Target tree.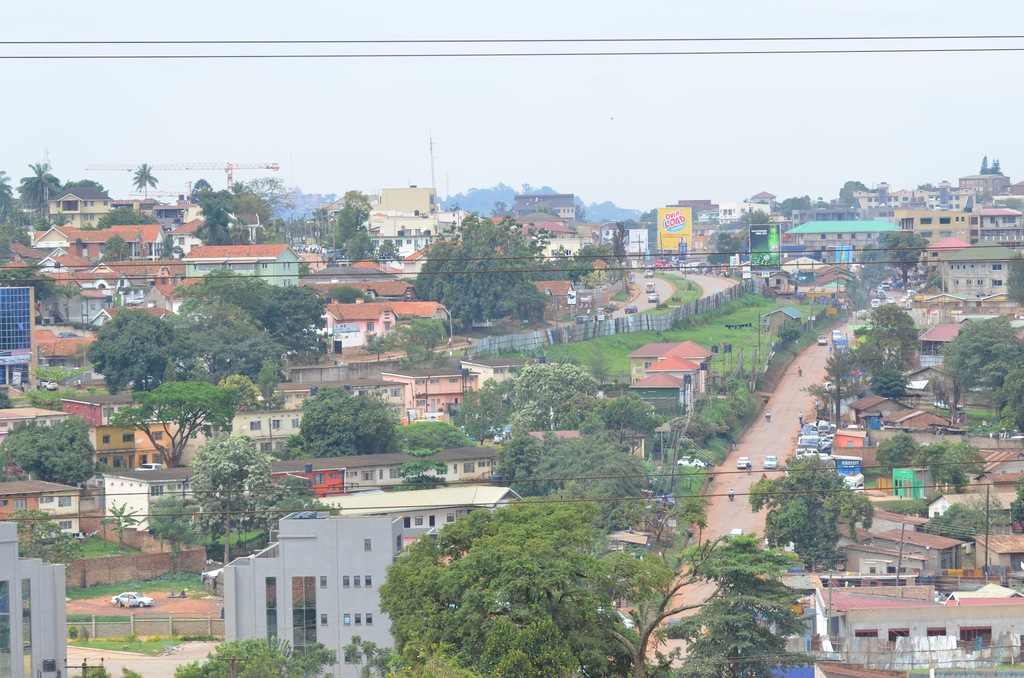
Target region: rect(133, 162, 161, 200).
